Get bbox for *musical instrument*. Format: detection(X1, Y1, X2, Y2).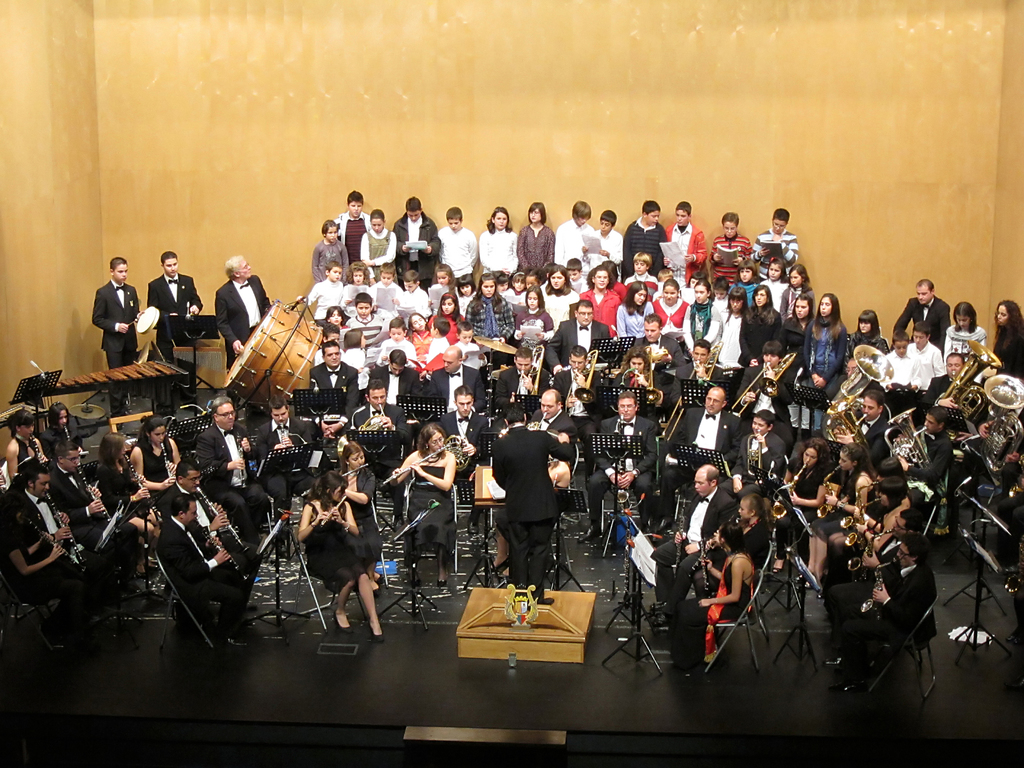
detection(159, 442, 182, 488).
